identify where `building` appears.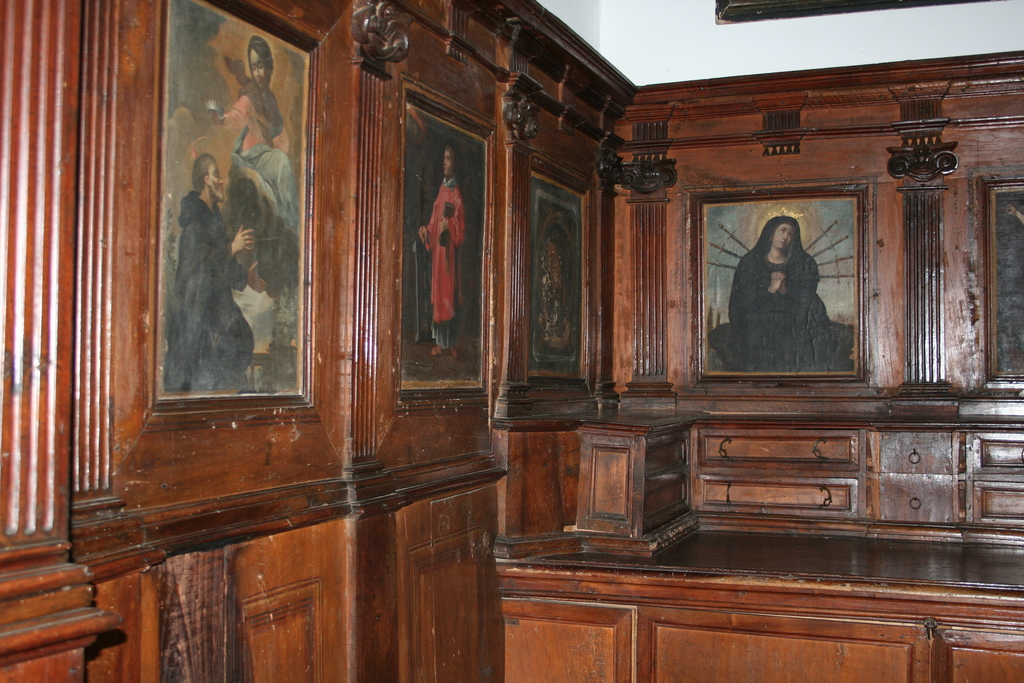
Appears at bbox=[0, 0, 1023, 682].
